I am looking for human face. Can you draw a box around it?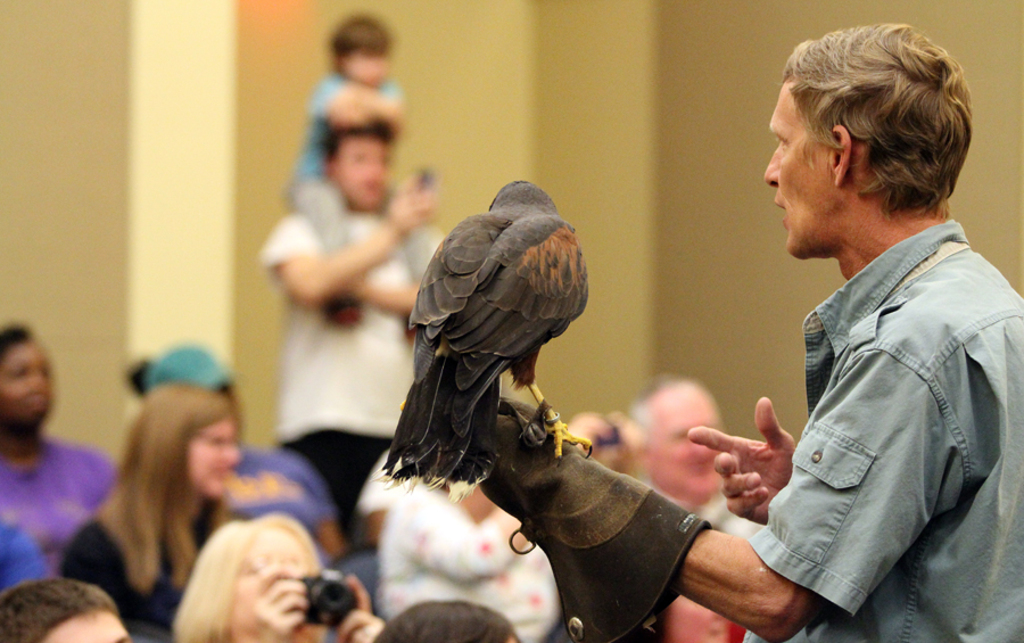
Sure, the bounding box is locate(0, 337, 58, 429).
